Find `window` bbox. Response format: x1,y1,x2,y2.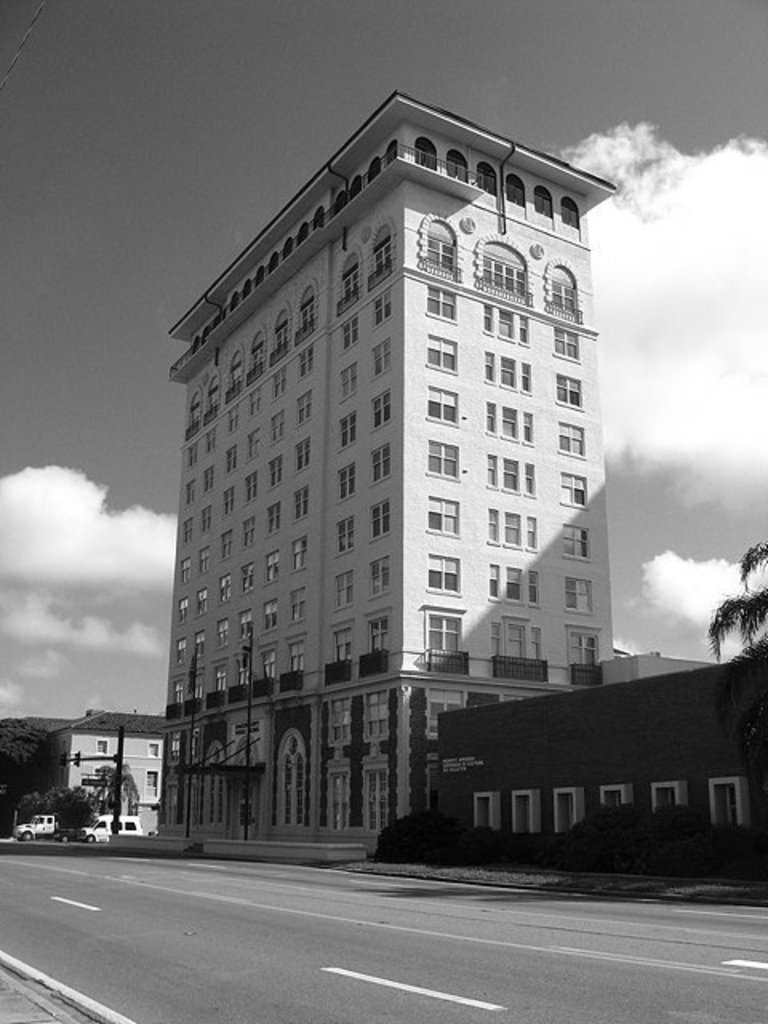
424,494,464,539.
